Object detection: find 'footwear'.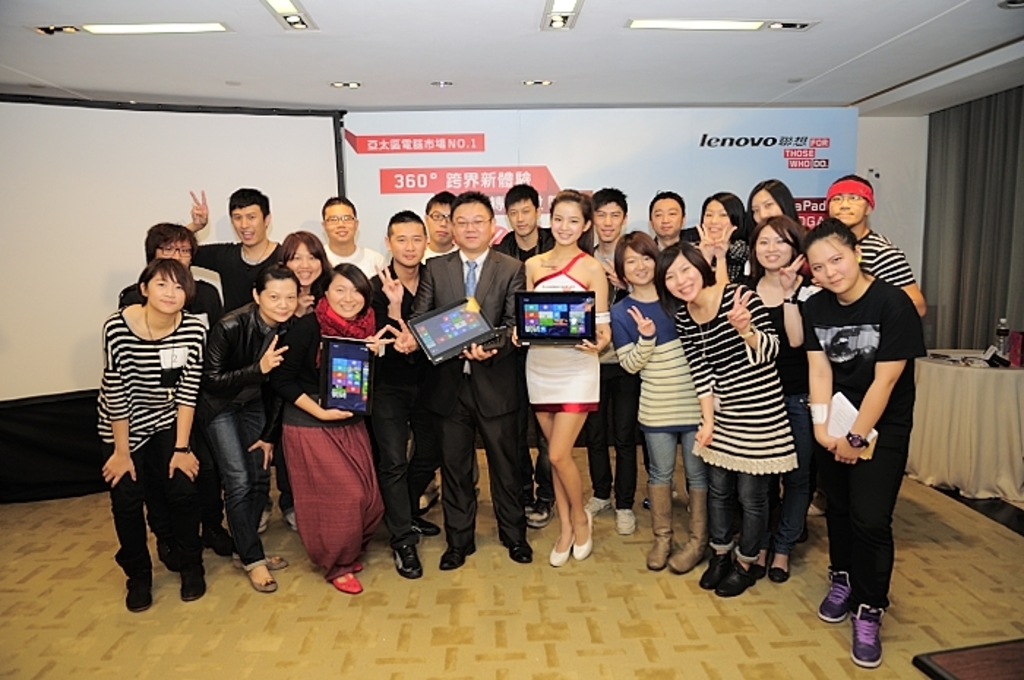
180,563,208,600.
